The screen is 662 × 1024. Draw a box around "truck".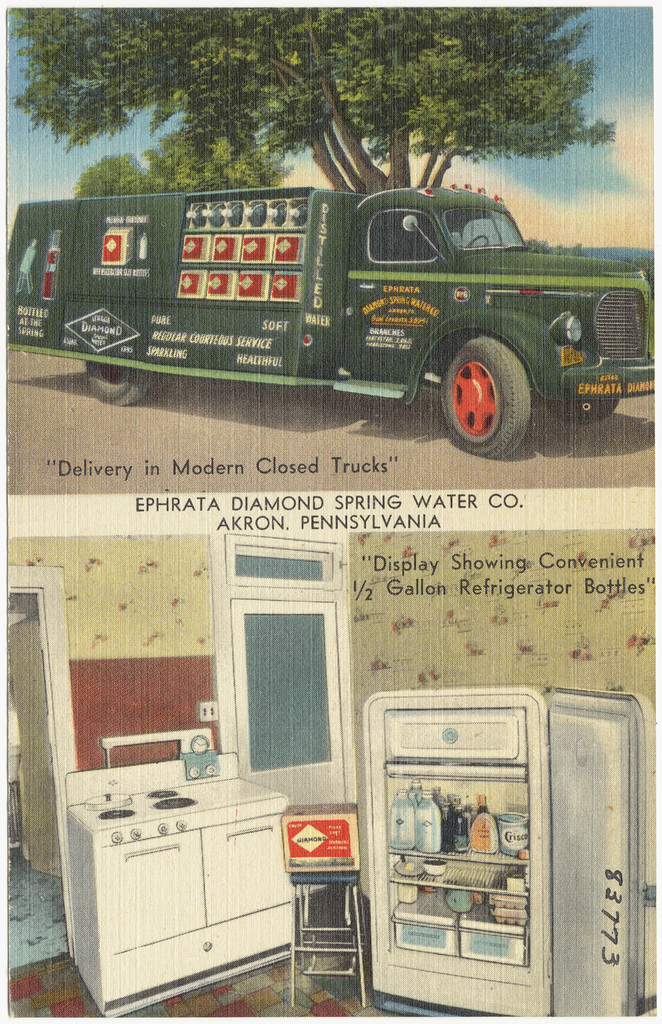
<box>29,168,614,438</box>.
